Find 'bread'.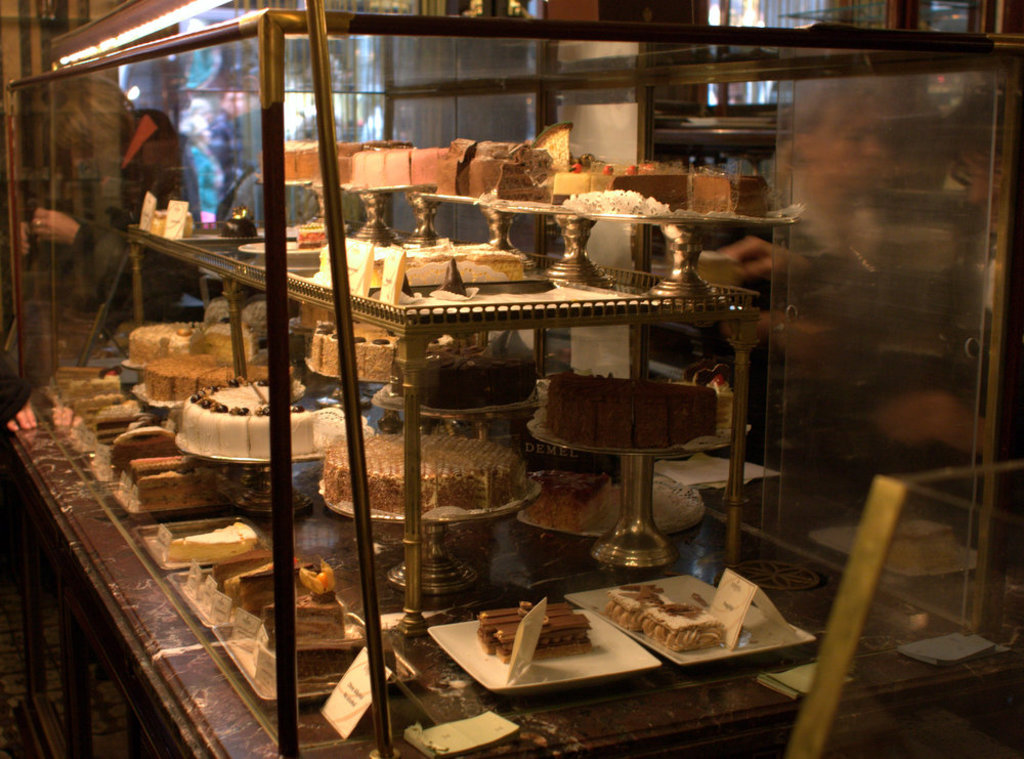
[x1=90, y1=407, x2=158, y2=446].
